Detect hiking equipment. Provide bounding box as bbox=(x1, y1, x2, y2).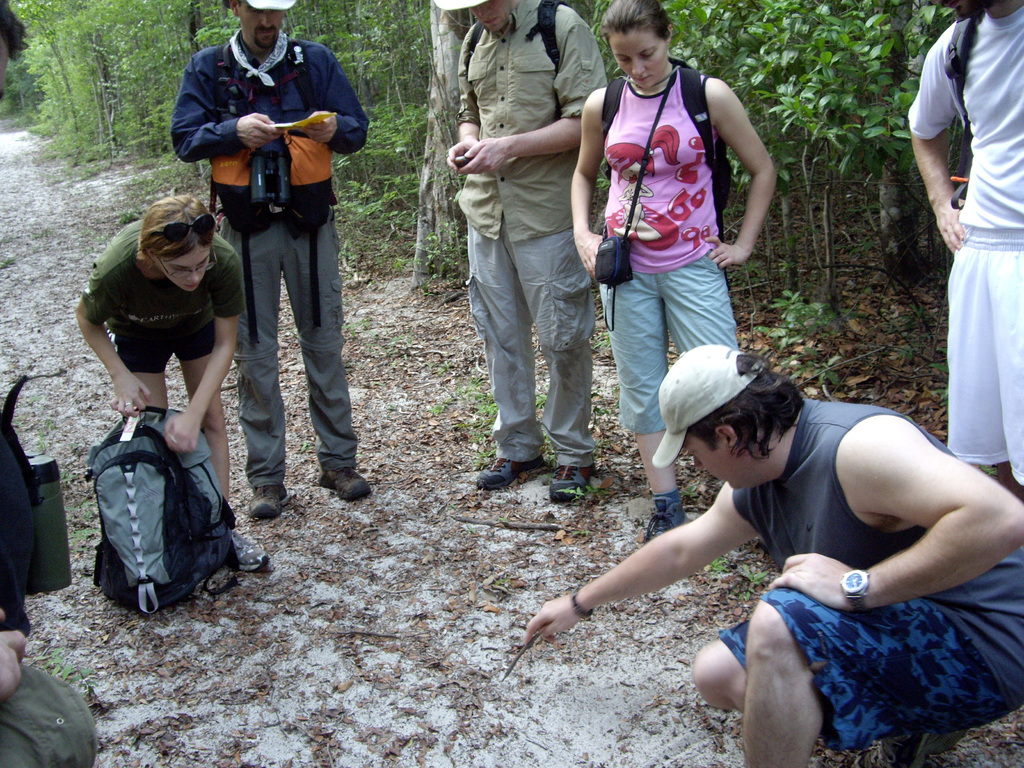
bbox=(461, 0, 570, 79).
